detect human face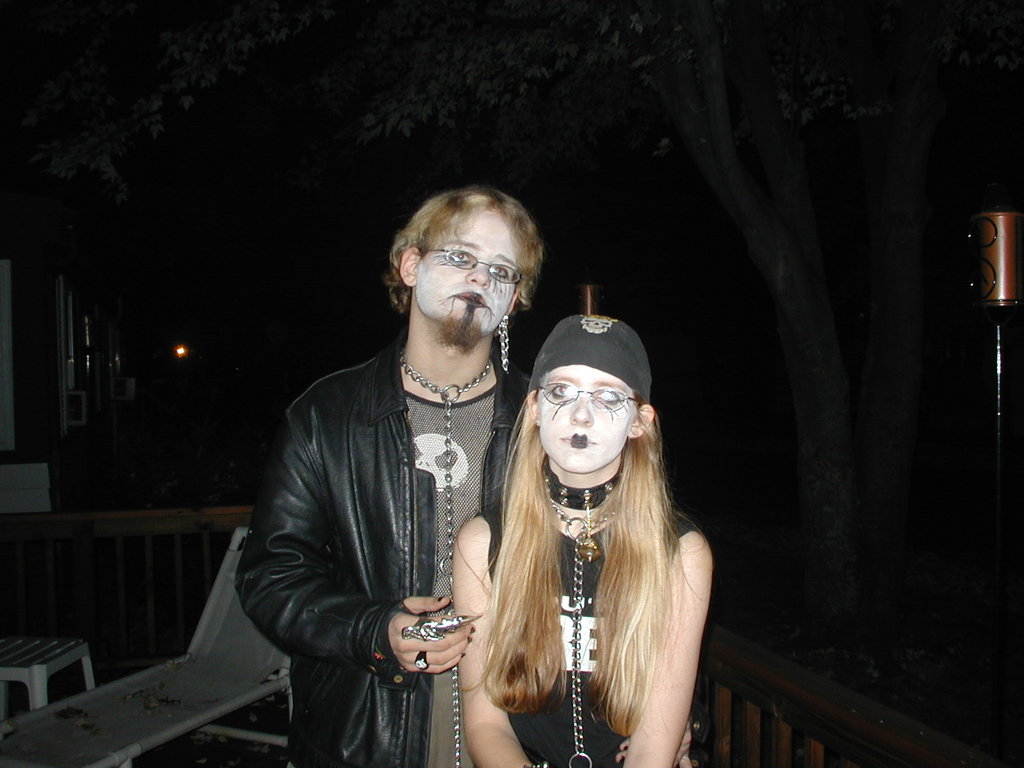
detection(541, 362, 633, 467)
